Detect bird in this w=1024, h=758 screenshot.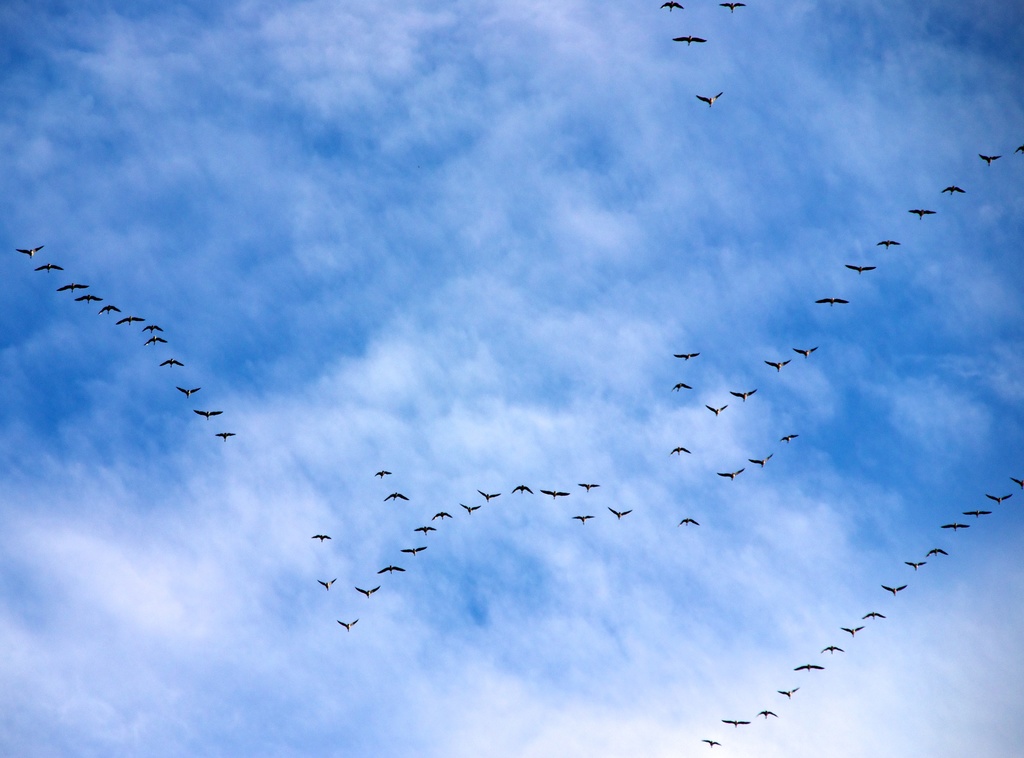
Detection: left=758, top=360, right=790, bottom=376.
